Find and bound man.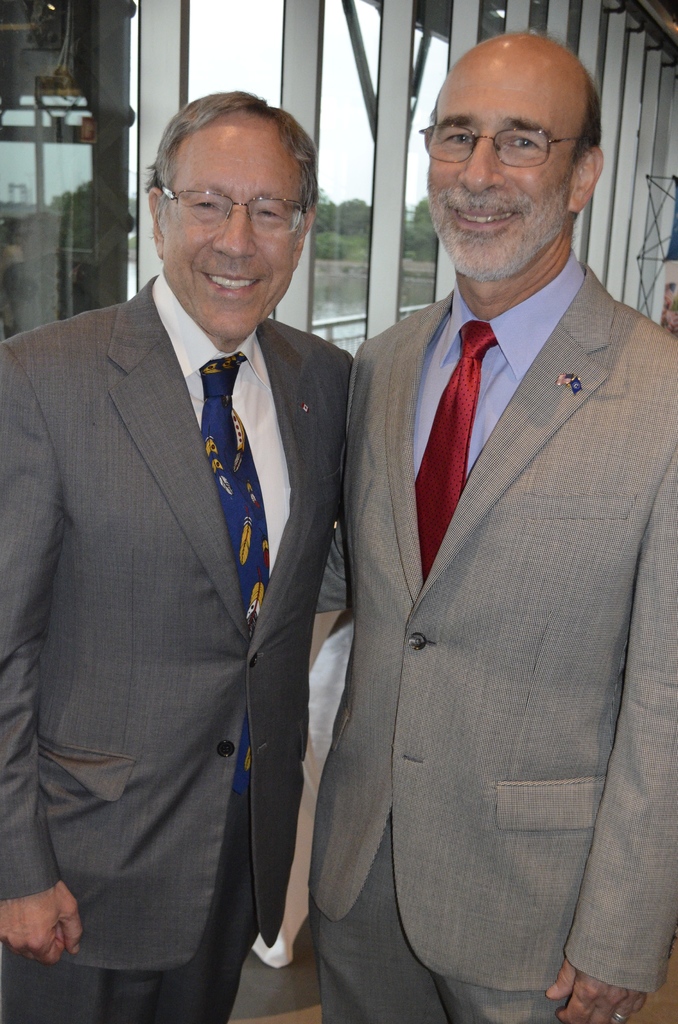
Bound: [left=0, top=88, right=360, bottom=1023].
